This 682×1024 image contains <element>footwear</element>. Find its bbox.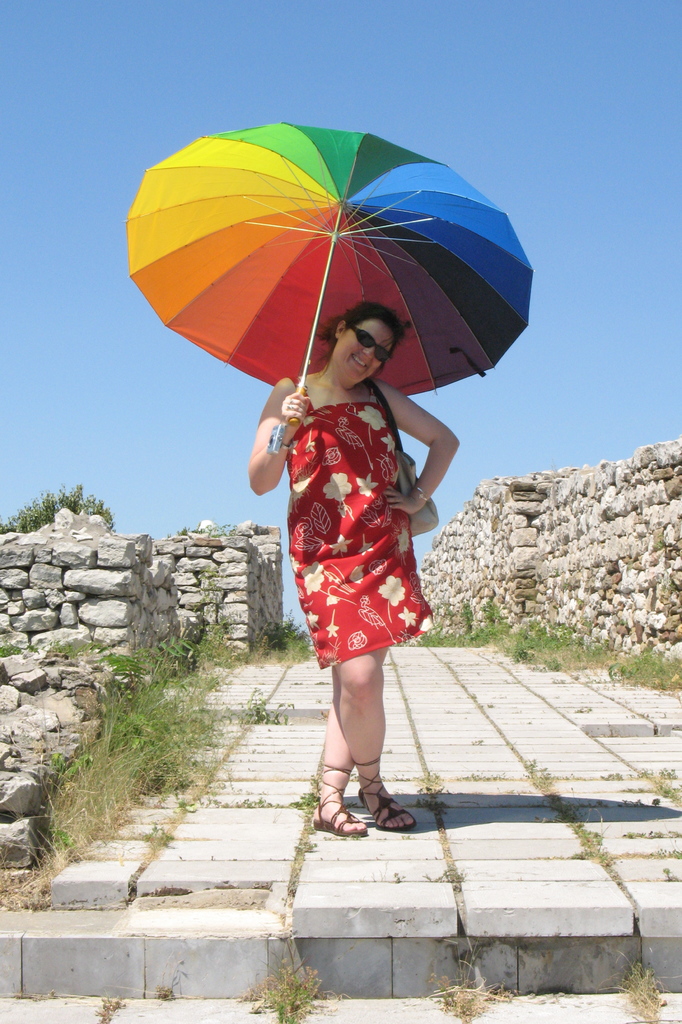
(361, 769, 414, 835).
